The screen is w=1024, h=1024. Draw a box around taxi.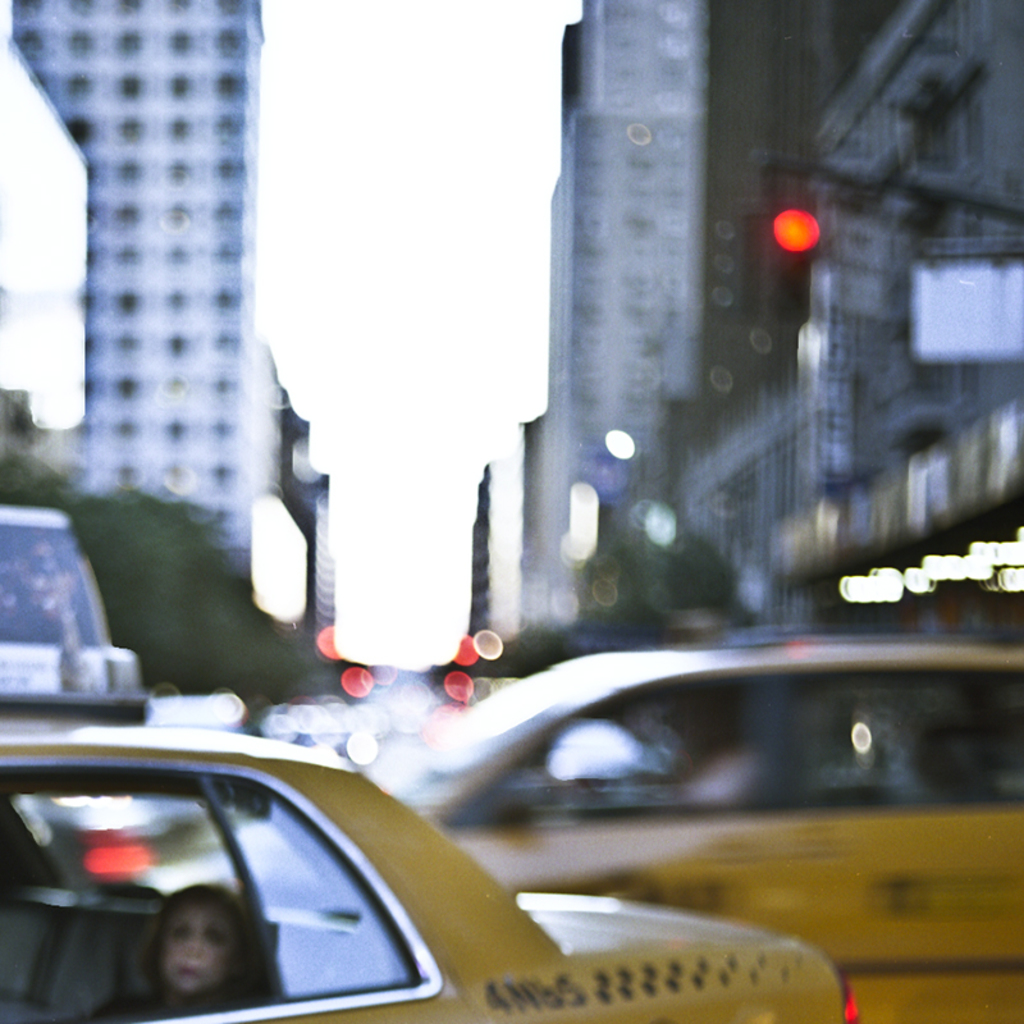
{"x1": 370, "y1": 630, "x2": 1023, "y2": 1023}.
